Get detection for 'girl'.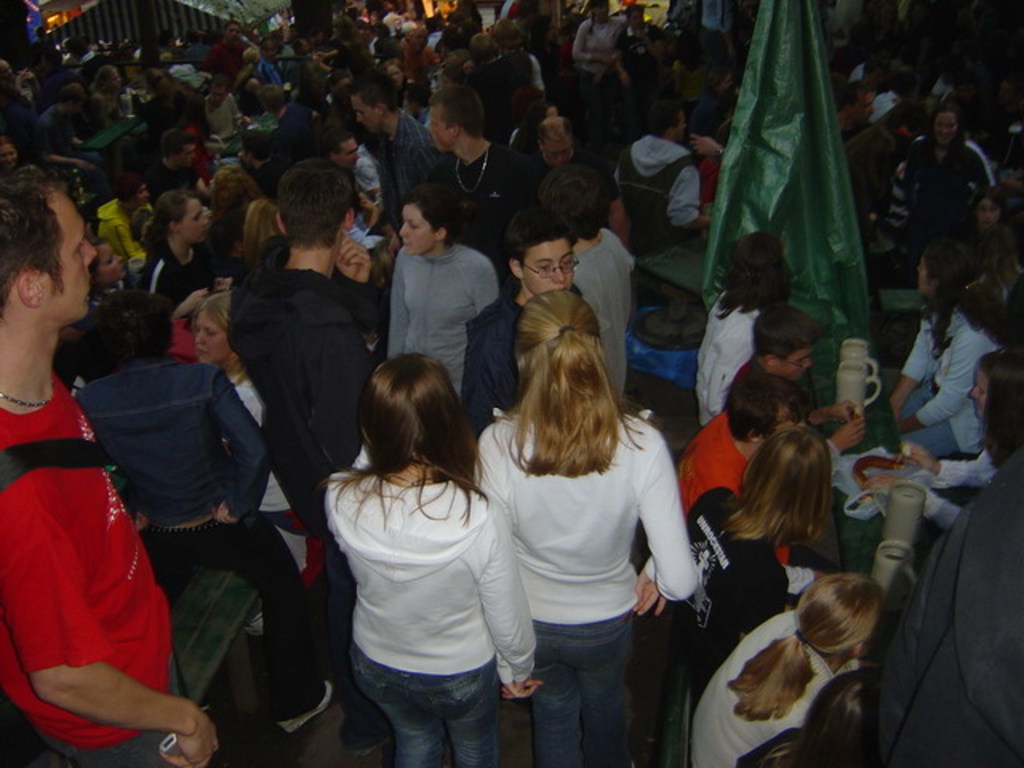
Detection: l=232, t=192, r=274, b=253.
